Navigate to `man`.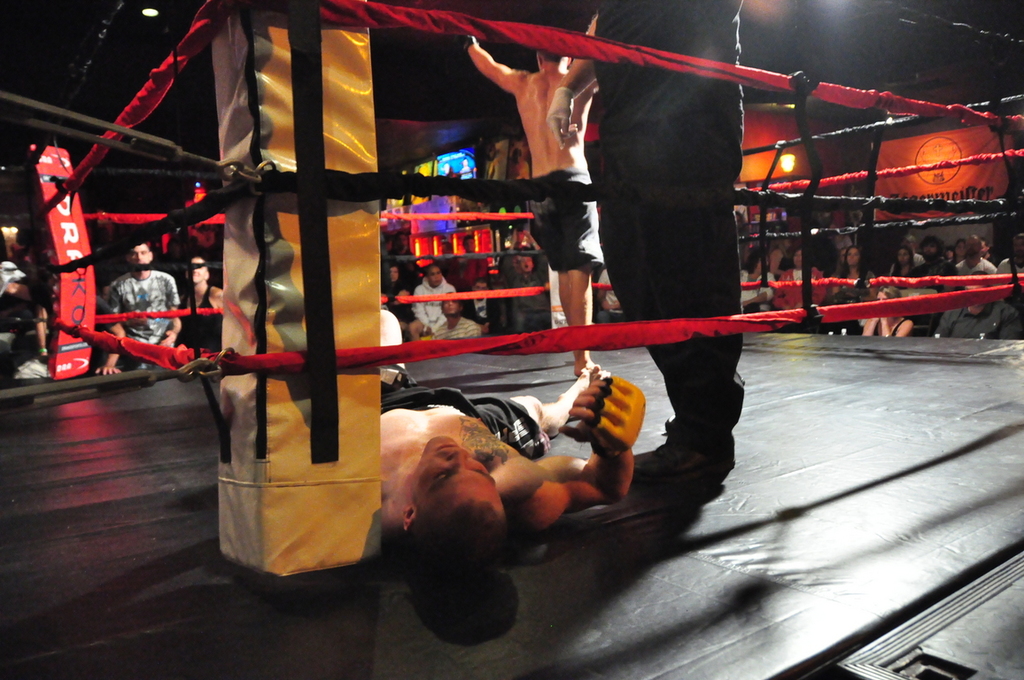
Navigation target: <region>930, 274, 1023, 346</region>.
